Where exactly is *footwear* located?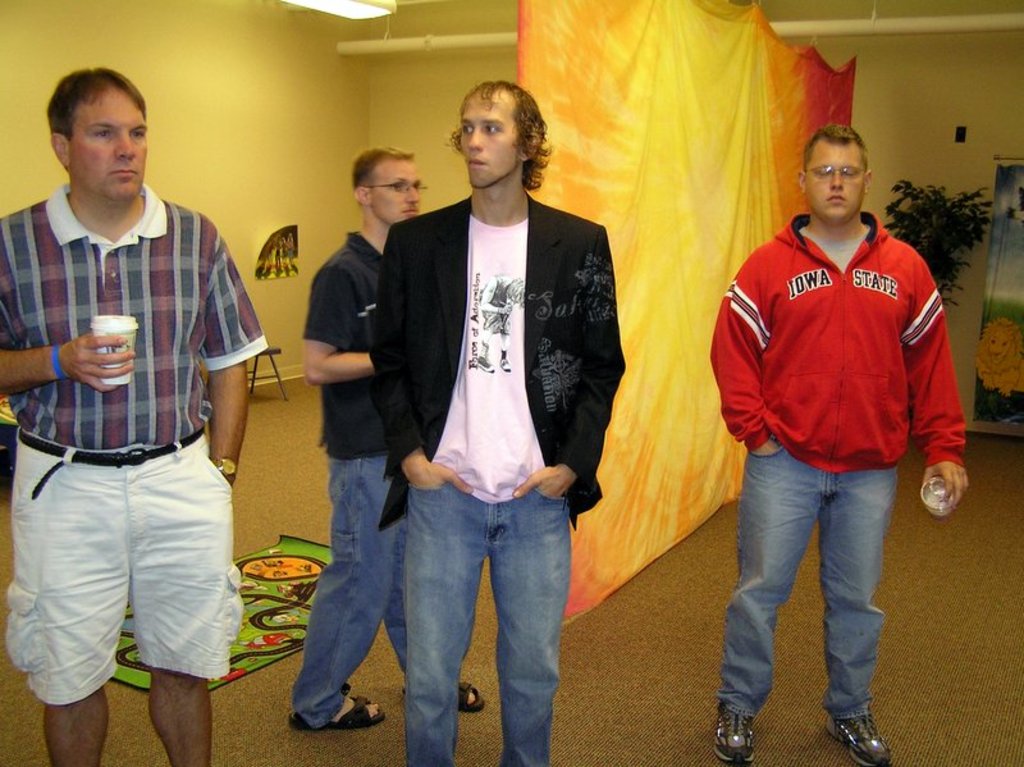
Its bounding box is {"left": 826, "top": 713, "right": 892, "bottom": 766}.
